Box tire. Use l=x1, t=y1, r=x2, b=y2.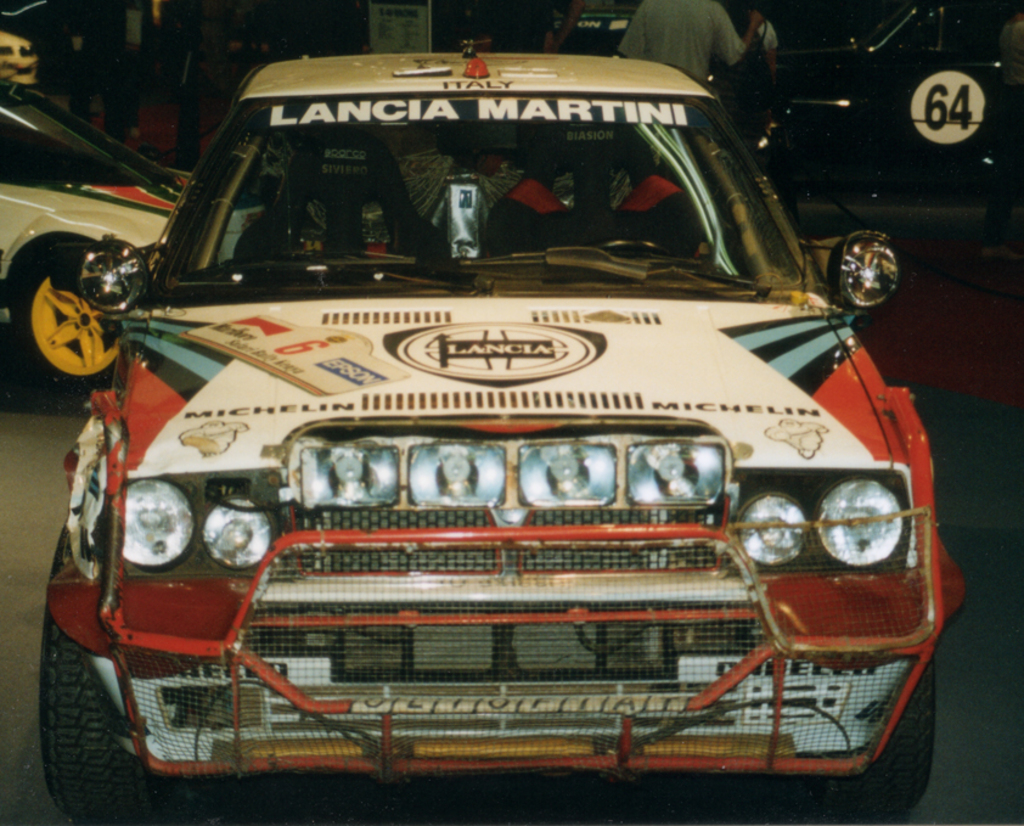
l=825, t=650, r=935, b=821.
